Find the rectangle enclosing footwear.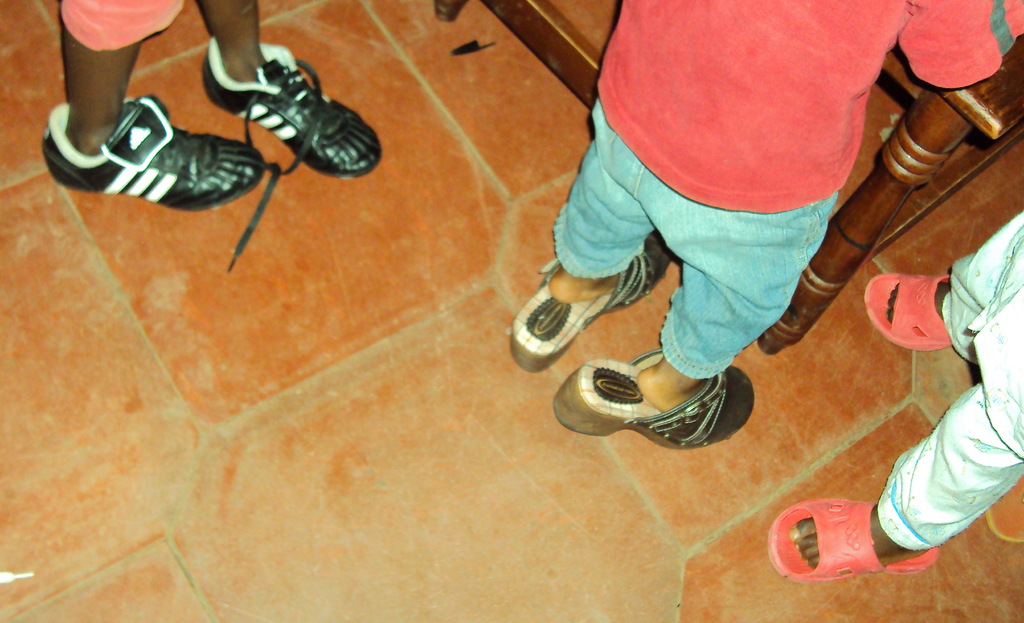
pyautogui.locateOnScreen(768, 491, 942, 585).
